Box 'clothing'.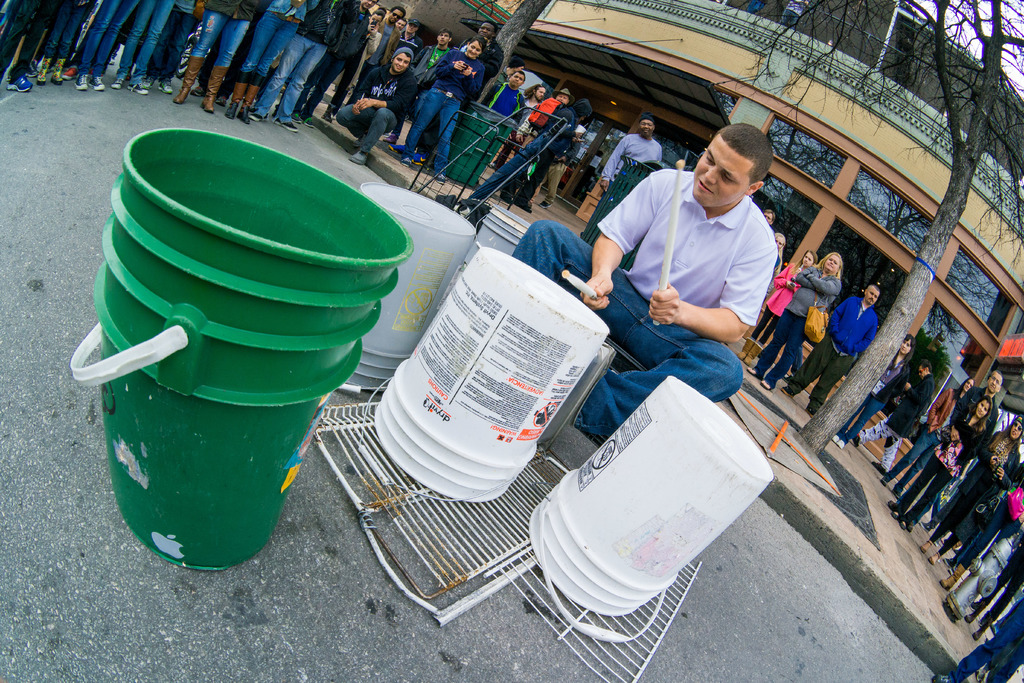
{"left": 385, "top": 15, "right": 392, "bottom": 50}.
